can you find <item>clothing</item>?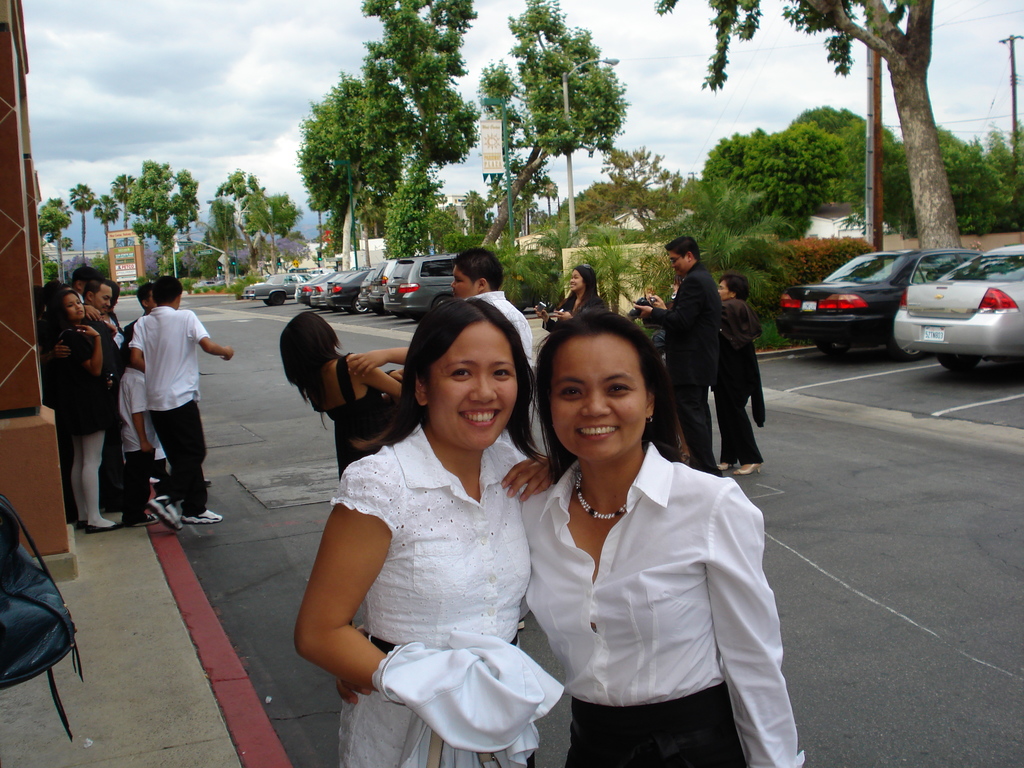
Yes, bounding box: region(523, 431, 808, 767).
